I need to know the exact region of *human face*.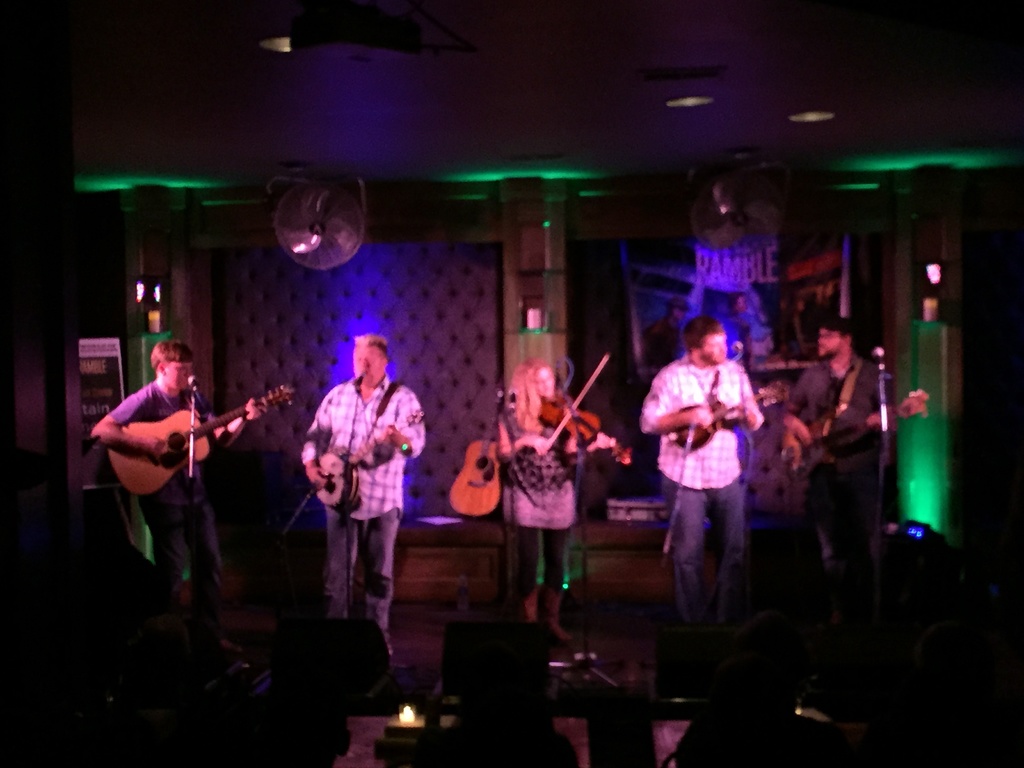
Region: {"left": 813, "top": 323, "right": 846, "bottom": 356}.
